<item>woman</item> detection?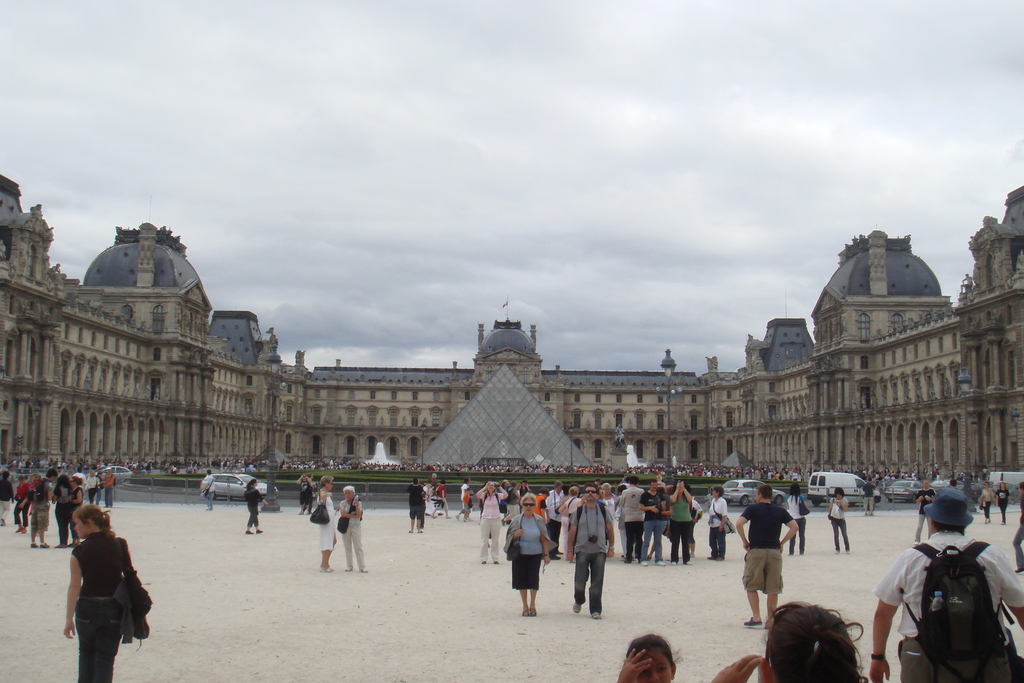
[58,498,145,677]
